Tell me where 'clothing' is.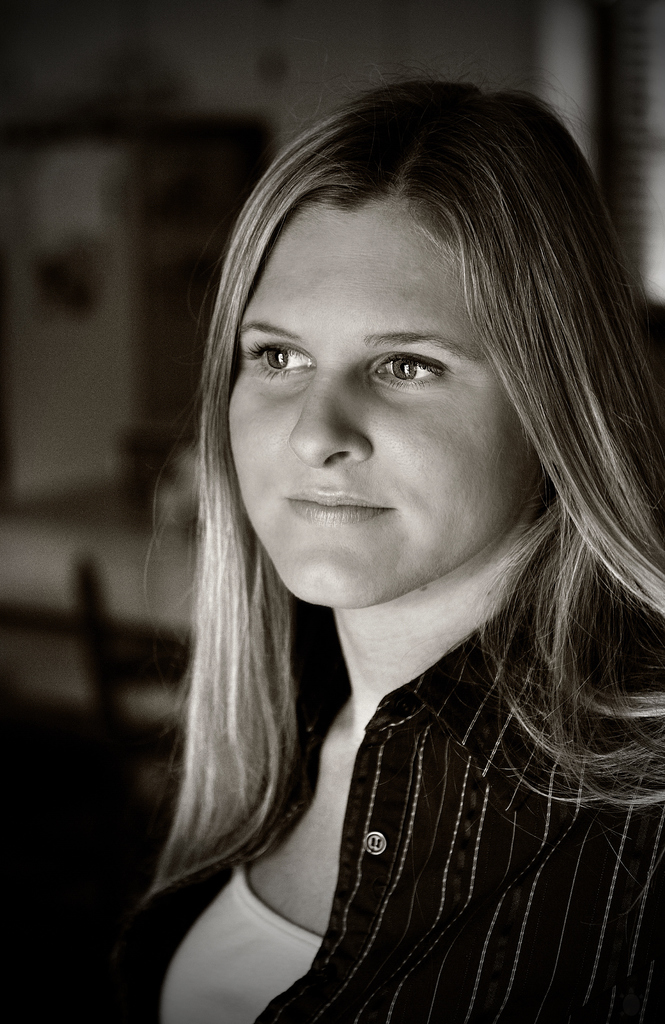
'clothing' is at bbox=[19, 572, 664, 1023].
